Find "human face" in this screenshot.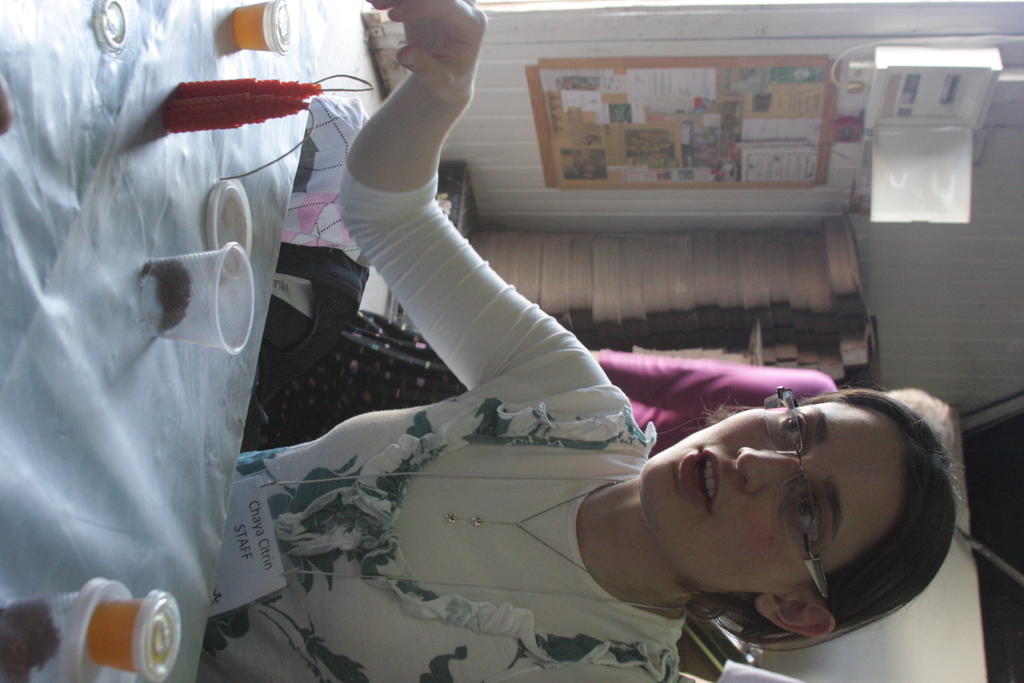
The bounding box for "human face" is bbox(637, 400, 909, 597).
